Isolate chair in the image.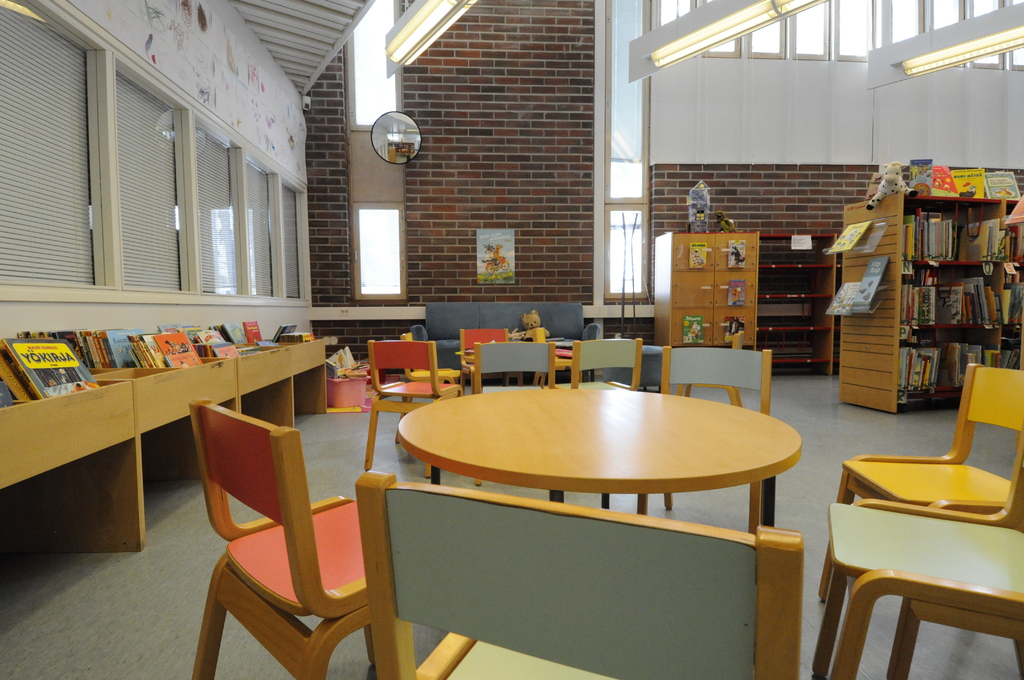
Isolated region: 580 318 604 382.
